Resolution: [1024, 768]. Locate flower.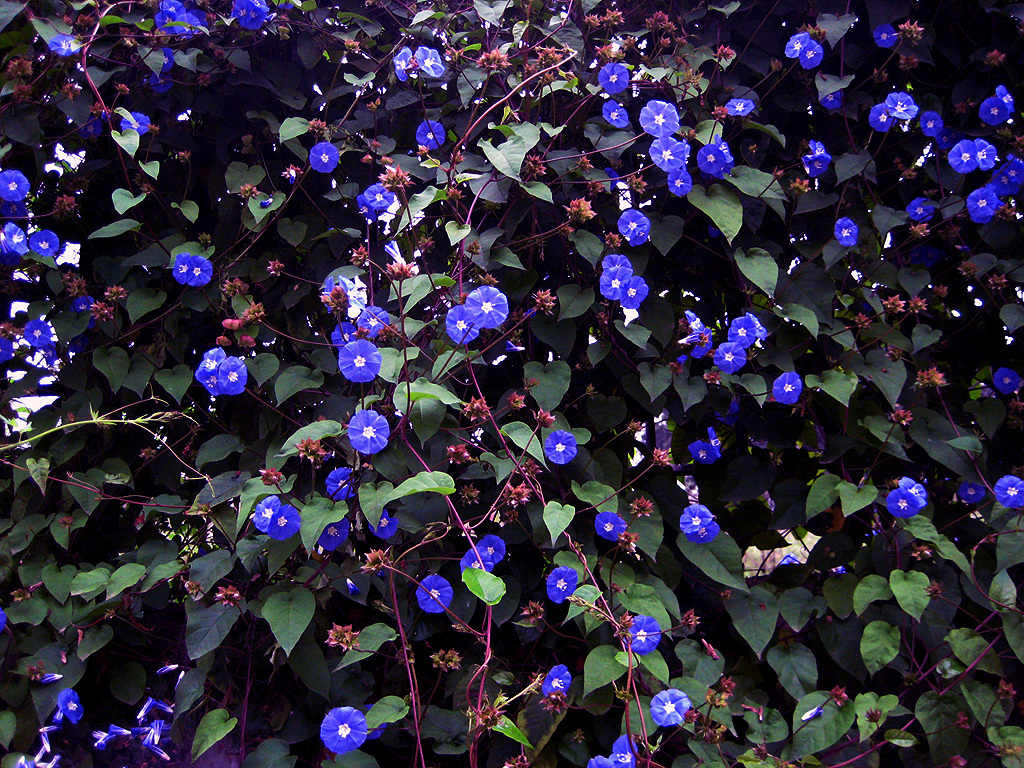
{"x1": 356, "y1": 139, "x2": 421, "y2": 197}.
